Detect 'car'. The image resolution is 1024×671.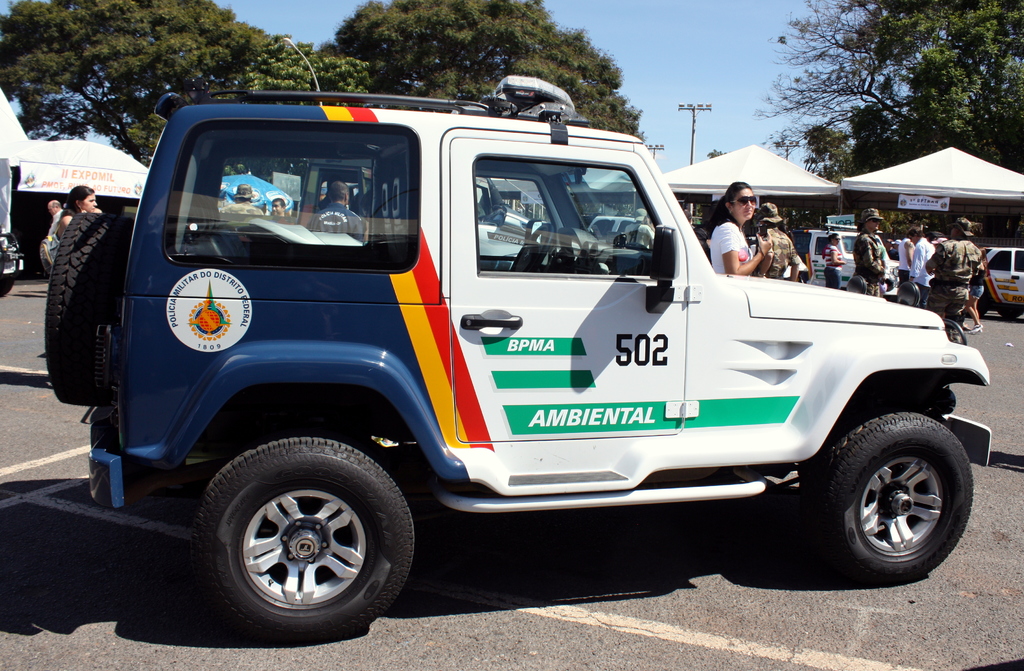
(980,248,1023,315).
